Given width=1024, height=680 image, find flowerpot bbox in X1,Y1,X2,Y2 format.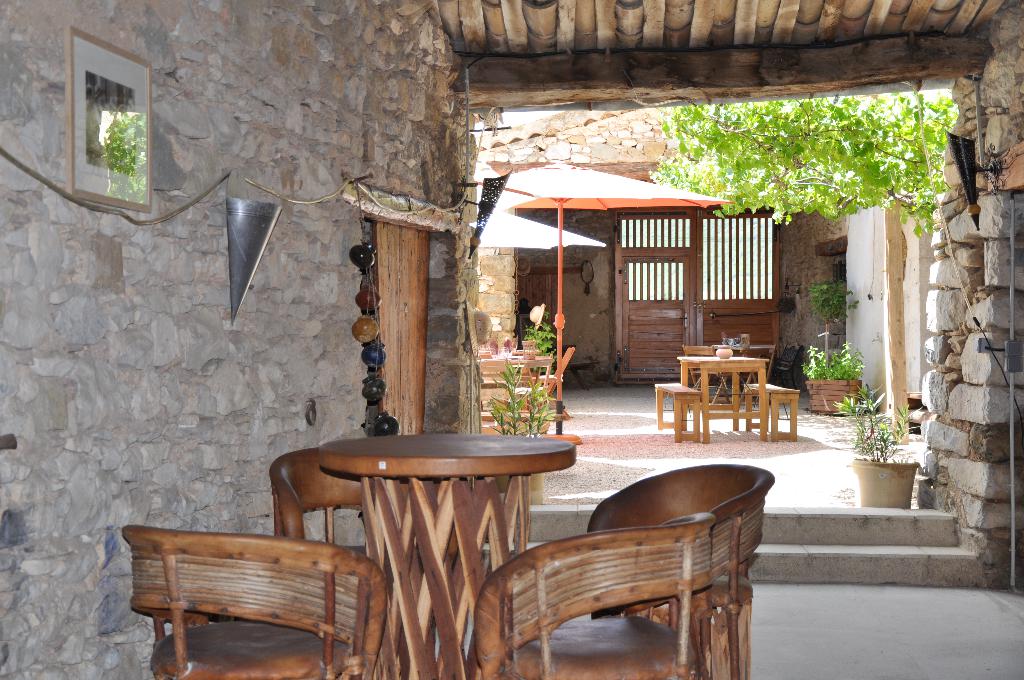
800,380,862,417.
